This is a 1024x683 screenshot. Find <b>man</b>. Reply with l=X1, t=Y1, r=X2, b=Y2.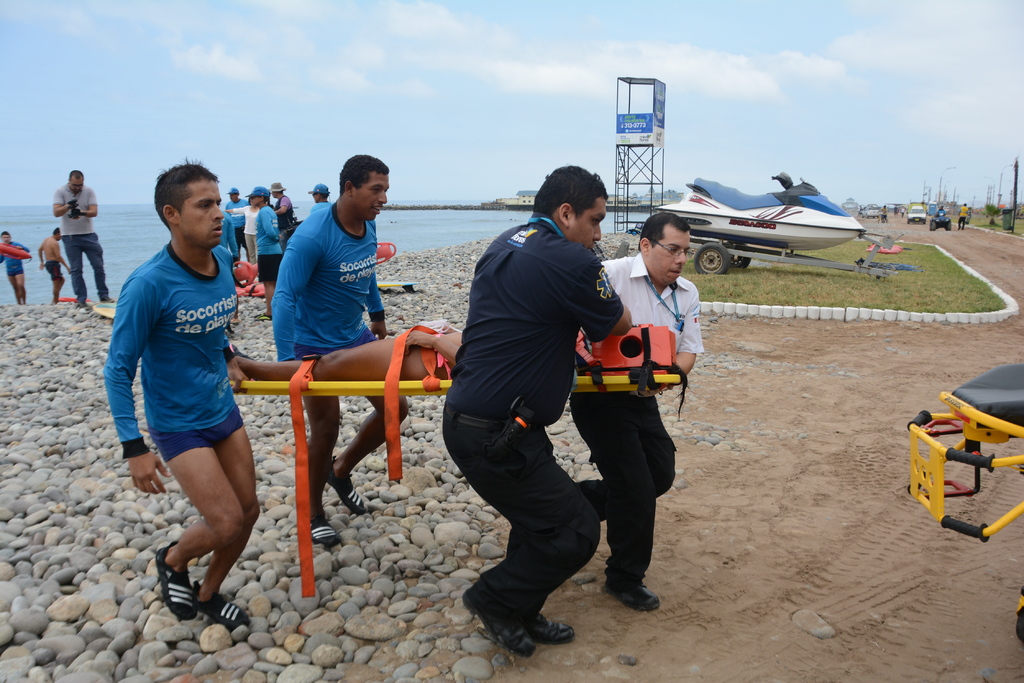
l=38, t=225, r=79, b=298.
